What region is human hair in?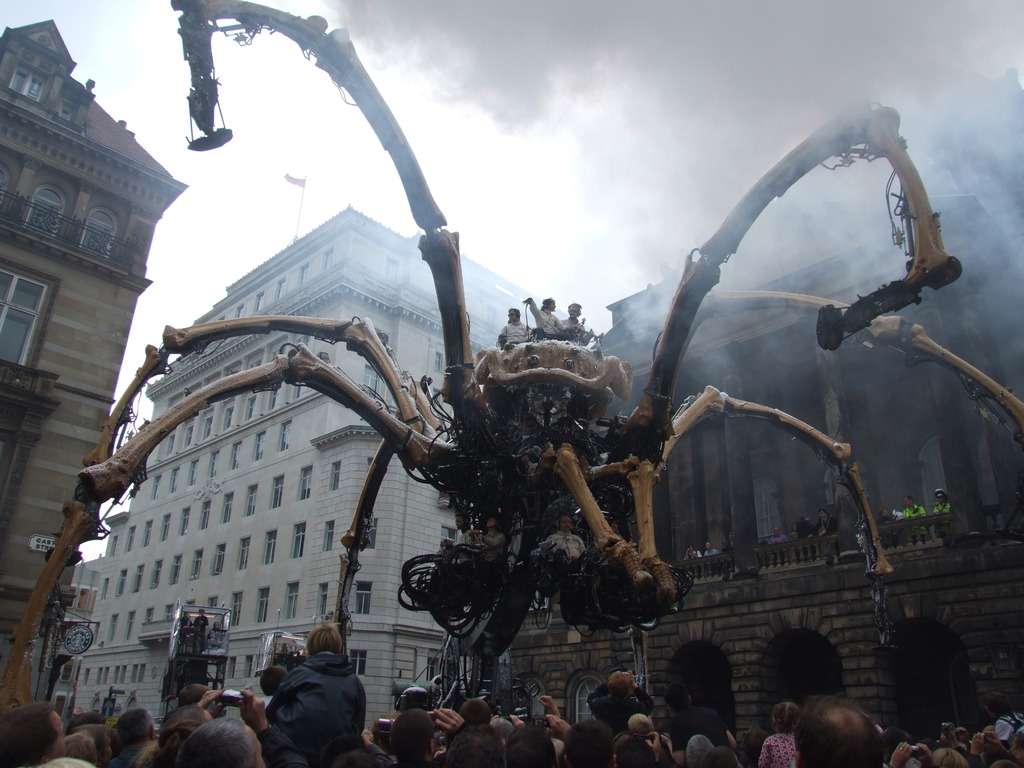
791 695 885 767.
